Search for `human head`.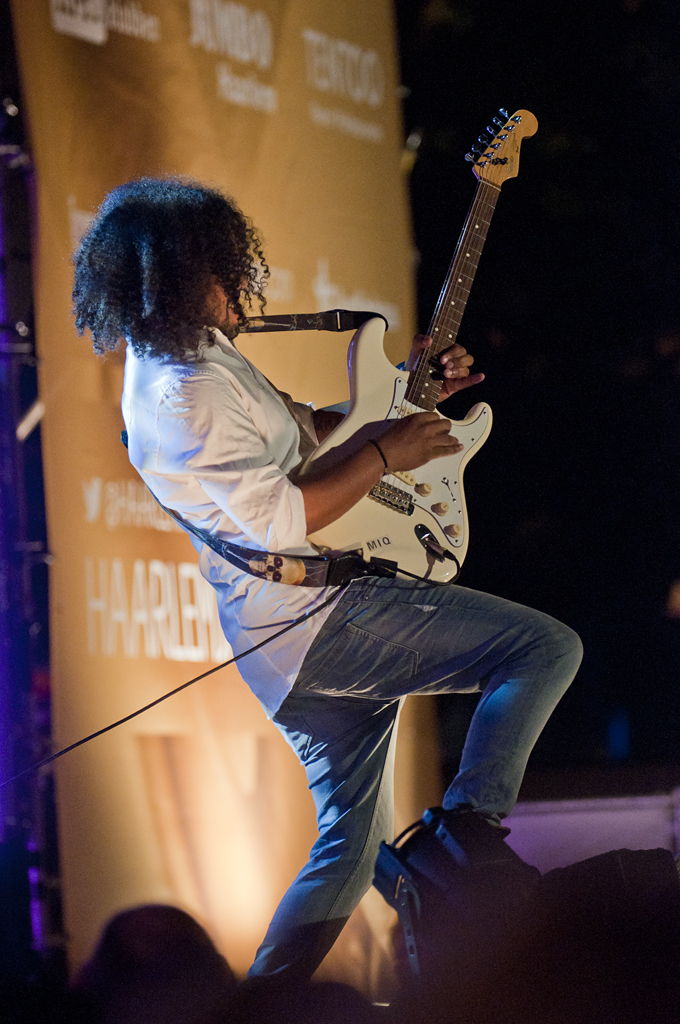
Found at <bbox>77, 894, 229, 1023</bbox>.
